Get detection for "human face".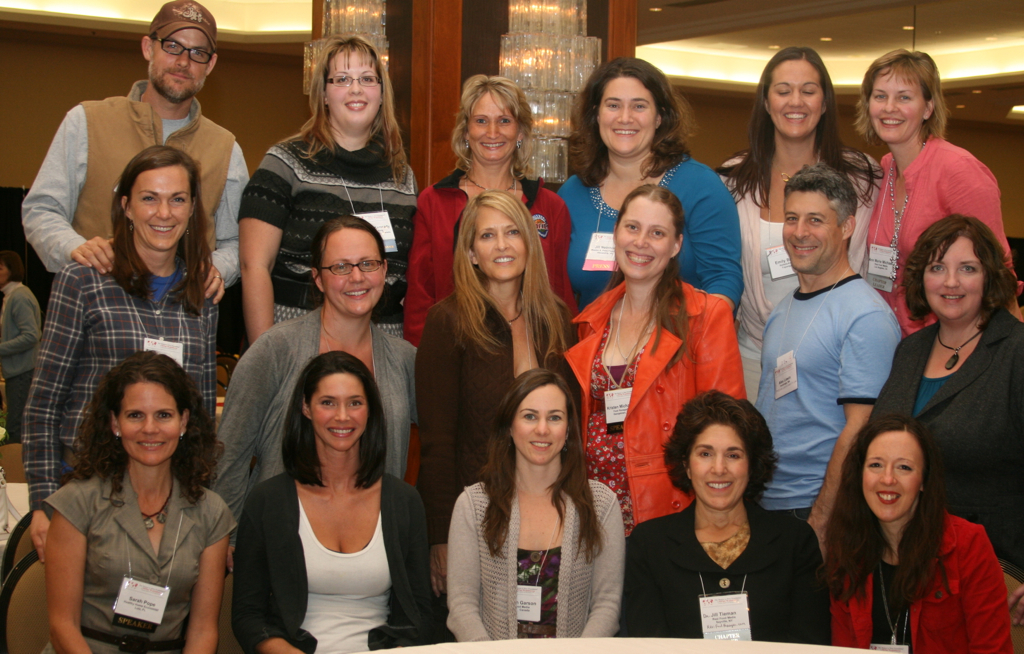
Detection: [304, 373, 366, 453].
